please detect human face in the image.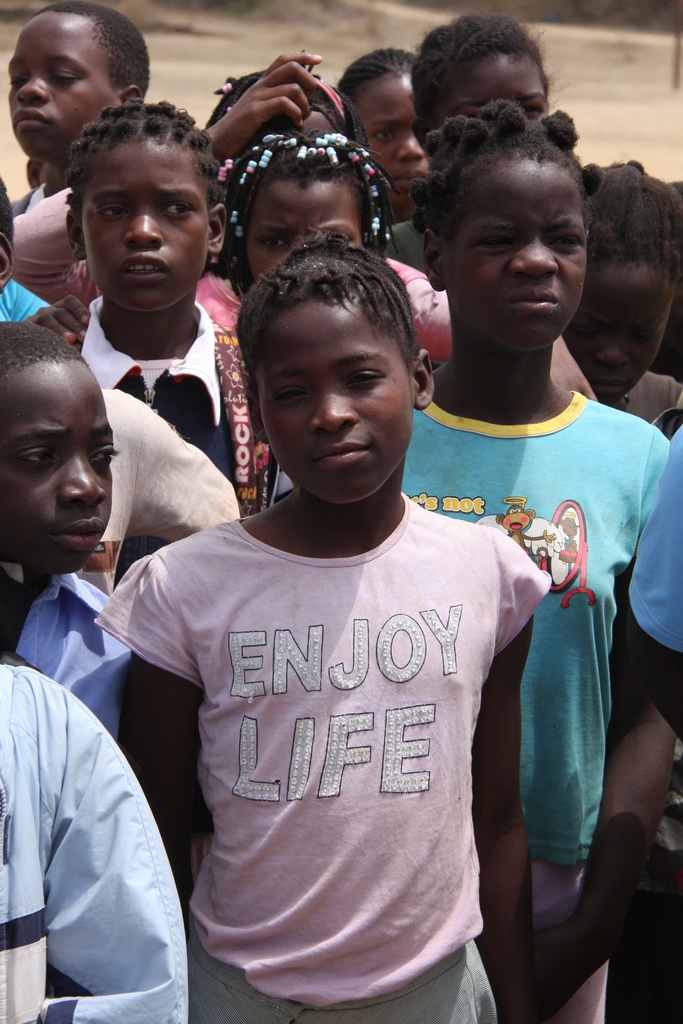
left=8, top=18, right=117, bottom=158.
